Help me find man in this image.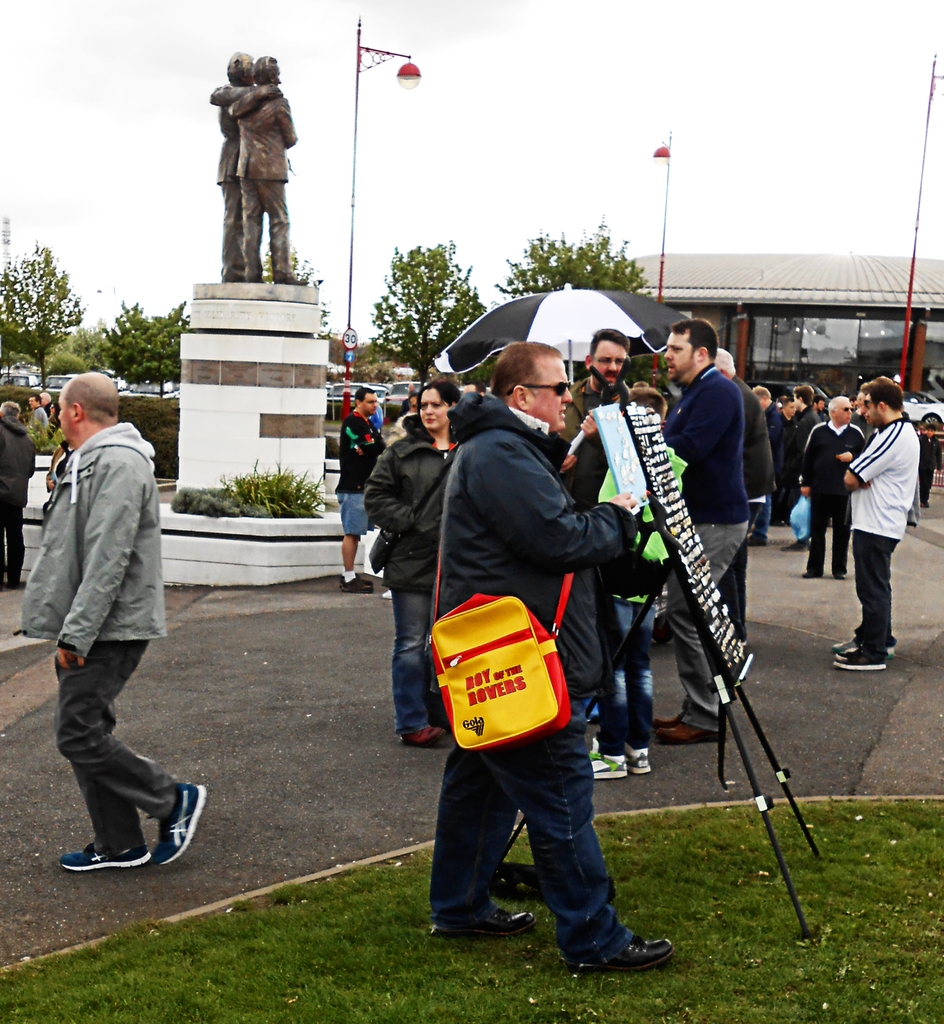
Found it: <region>790, 385, 822, 523</region>.
